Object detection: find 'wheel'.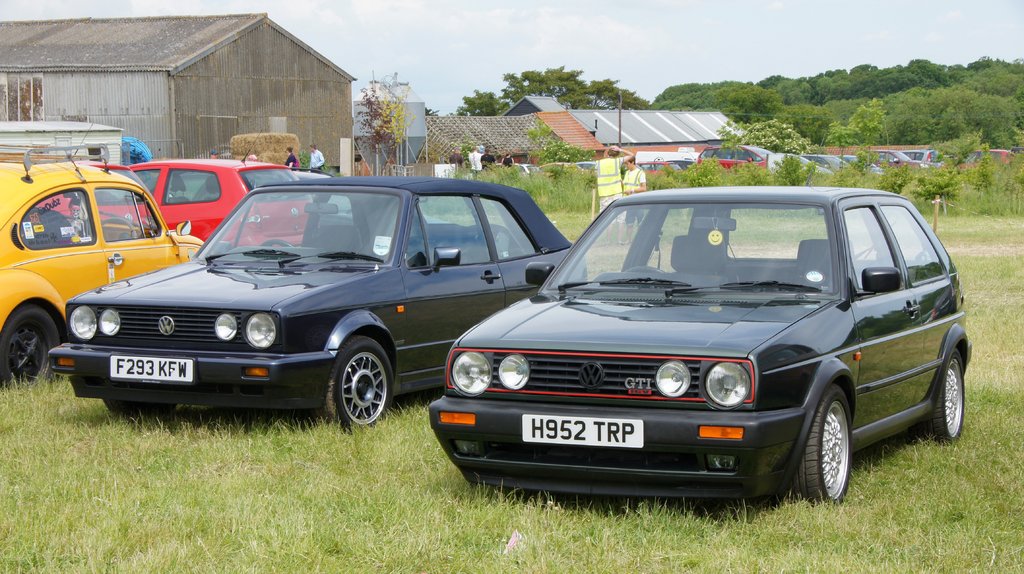
925/351/964/444.
